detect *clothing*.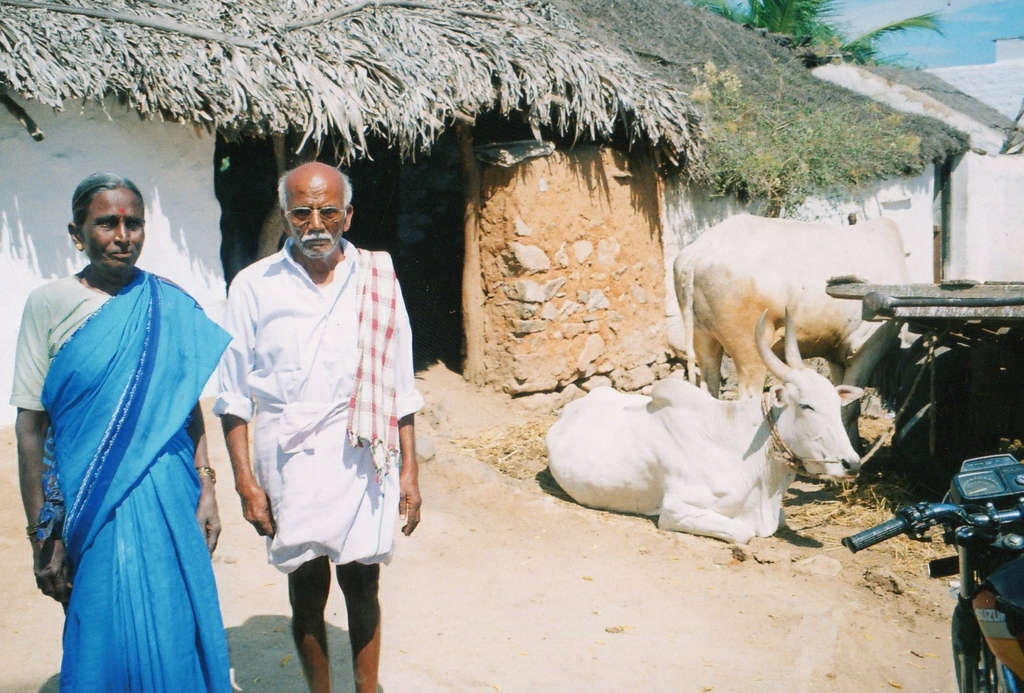
Detected at detection(26, 213, 233, 687).
